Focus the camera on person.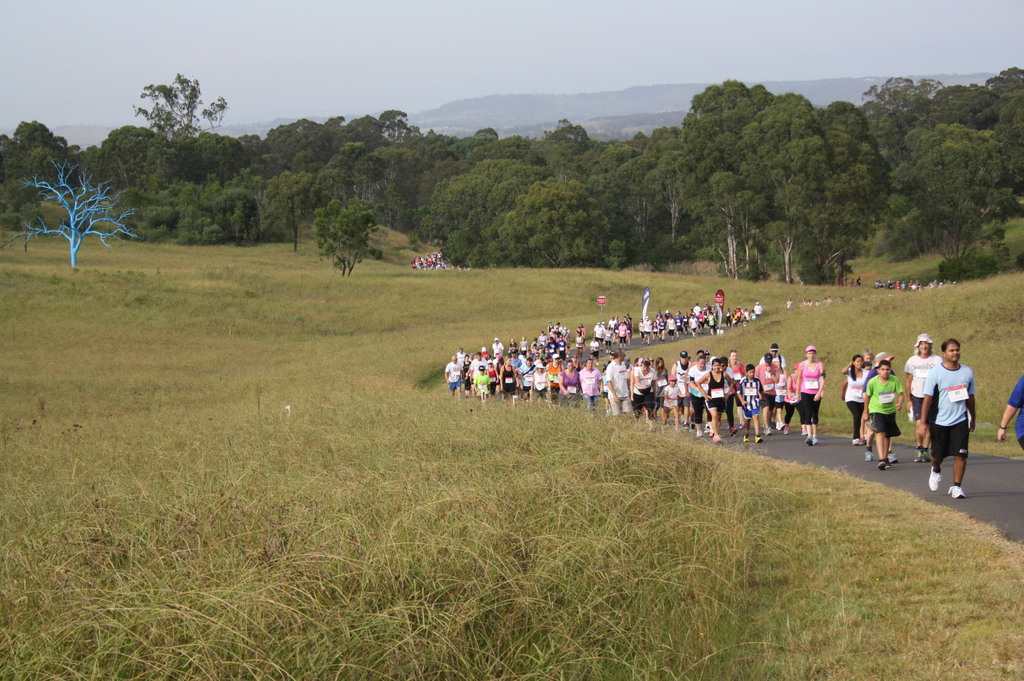
Focus region: box(901, 329, 941, 464).
